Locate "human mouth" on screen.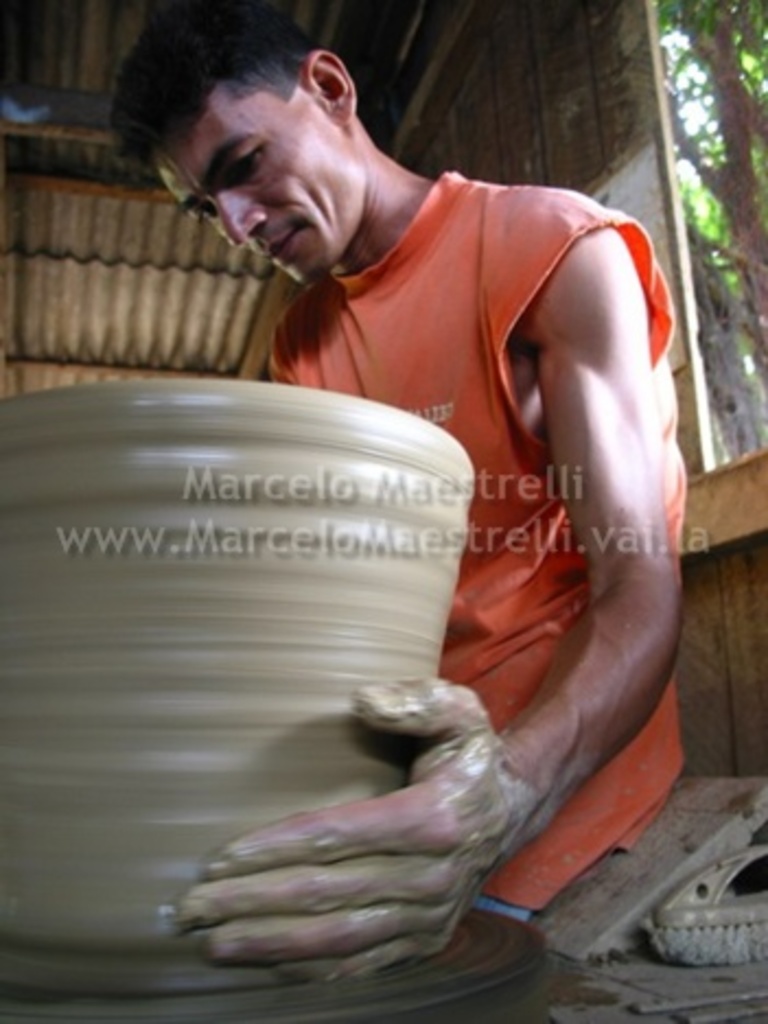
On screen at 260:228:302:265.
